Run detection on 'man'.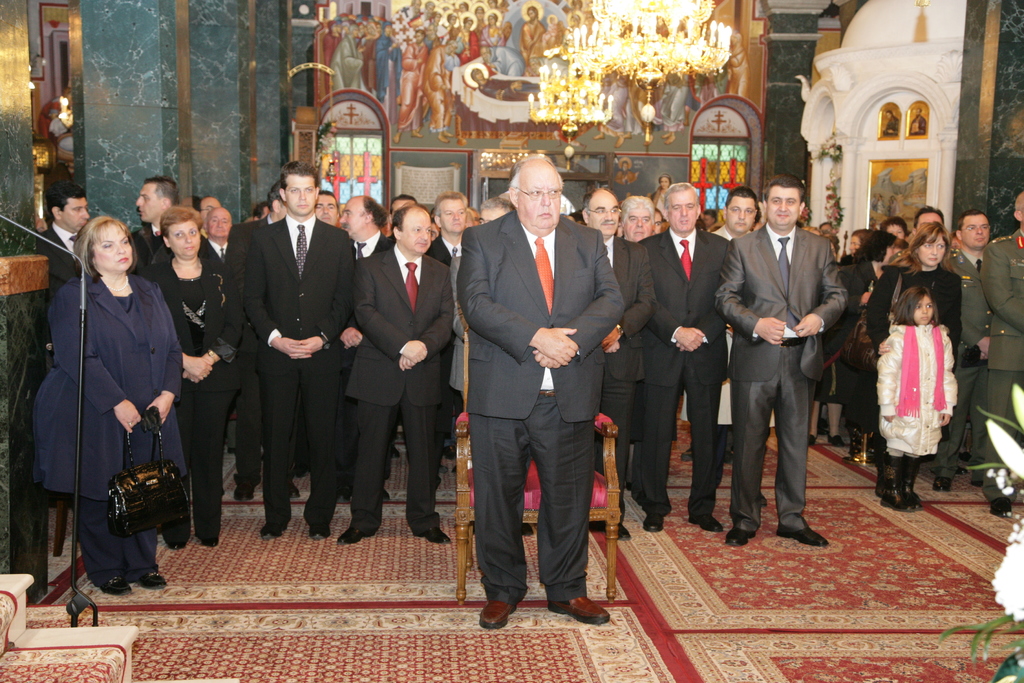
Result: locate(235, 162, 356, 542).
